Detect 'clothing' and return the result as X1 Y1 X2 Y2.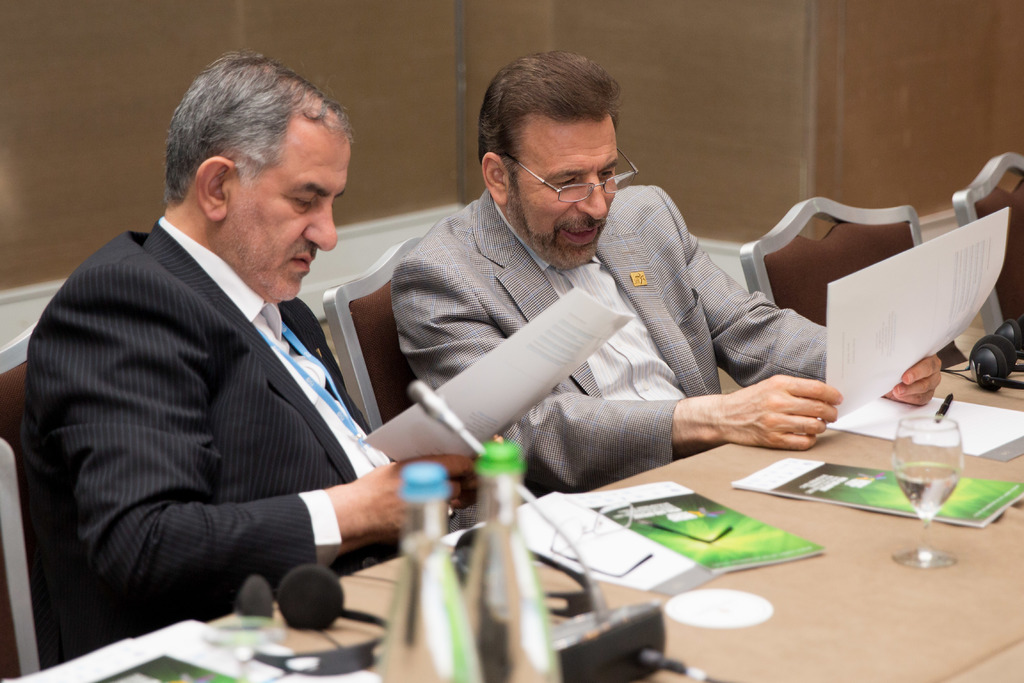
368 148 848 506.
